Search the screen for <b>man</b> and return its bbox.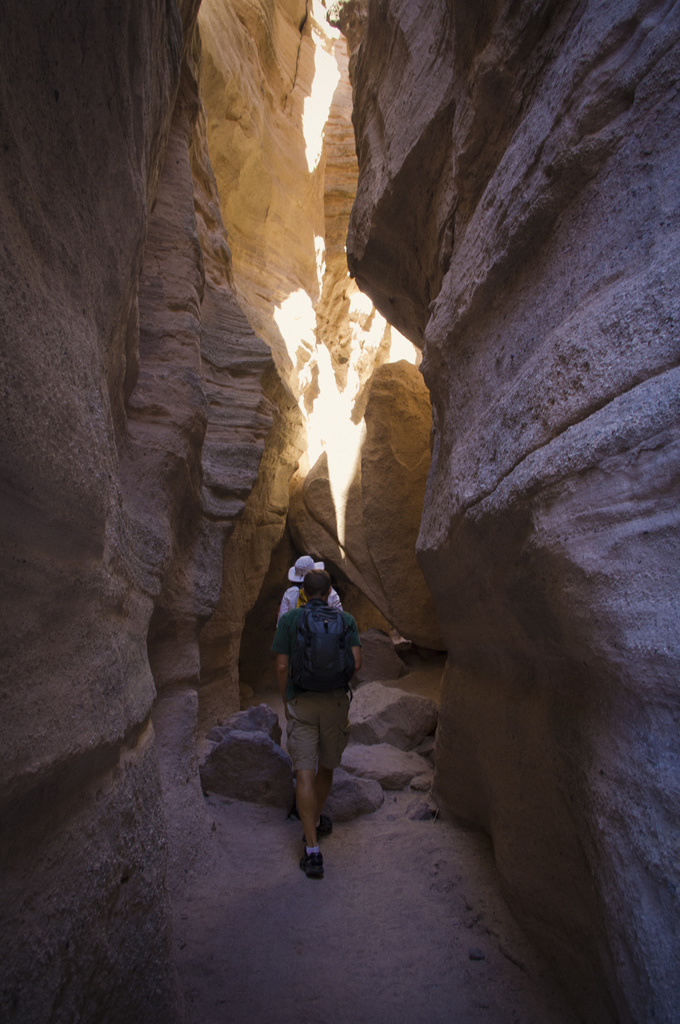
Found: <bbox>265, 549, 373, 877</bbox>.
